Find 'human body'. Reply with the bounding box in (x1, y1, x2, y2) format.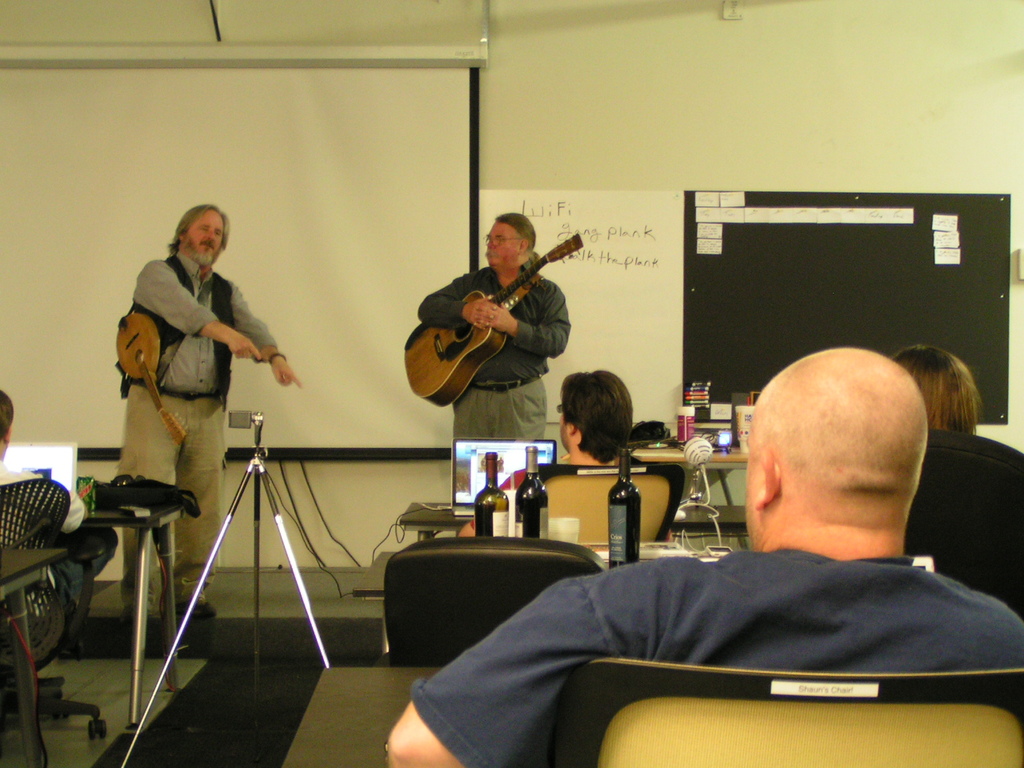
(909, 422, 1023, 614).
